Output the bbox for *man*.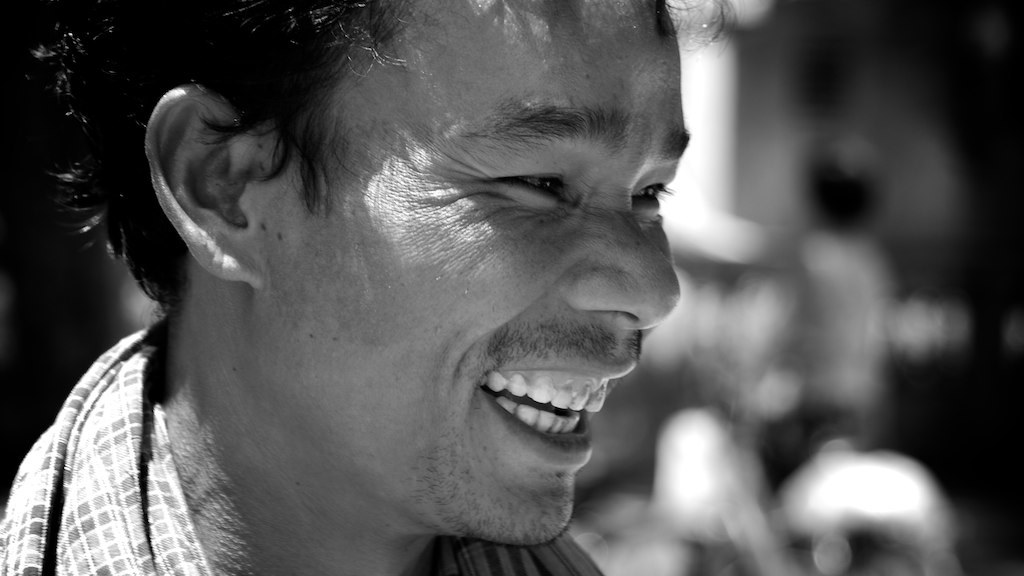
[x1=0, y1=0, x2=825, y2=575].
